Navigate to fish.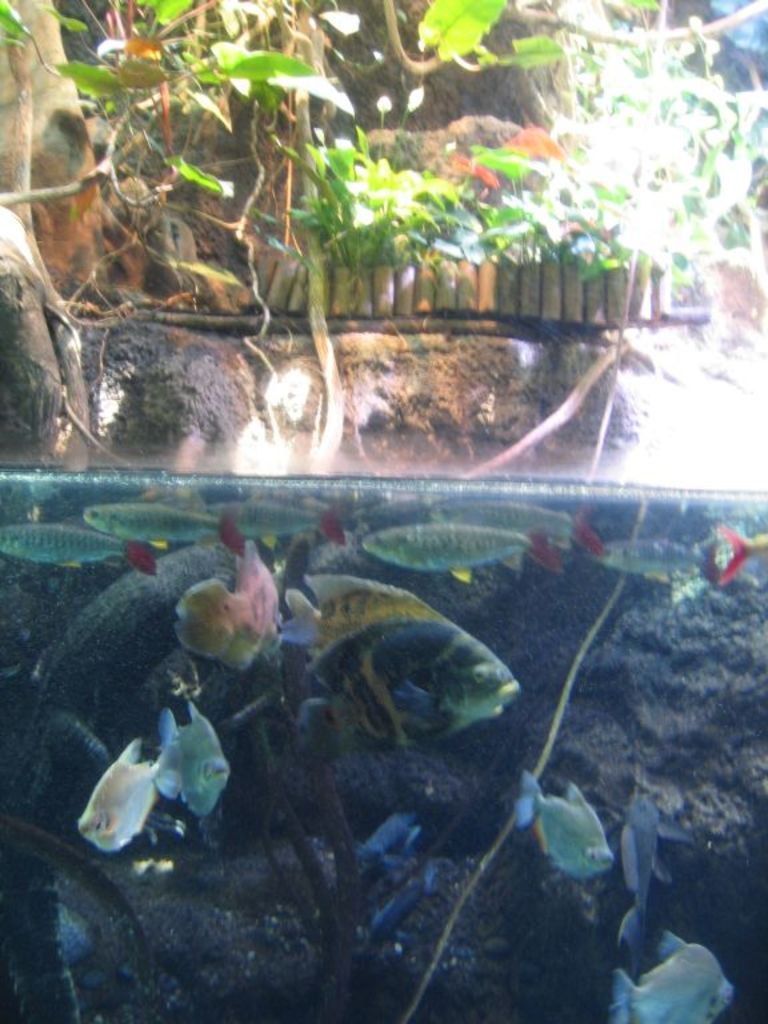
Navigation target: crop(159, 692, 243, 813).
